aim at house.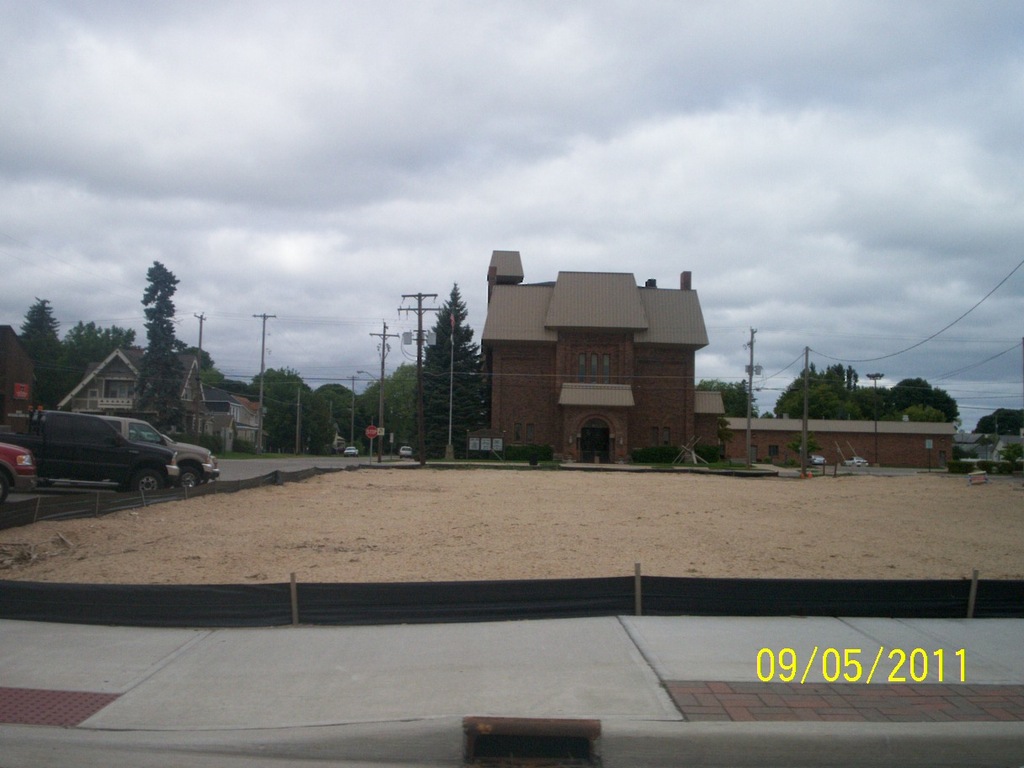
Aimed at <box>699,387,731,466</box>.
